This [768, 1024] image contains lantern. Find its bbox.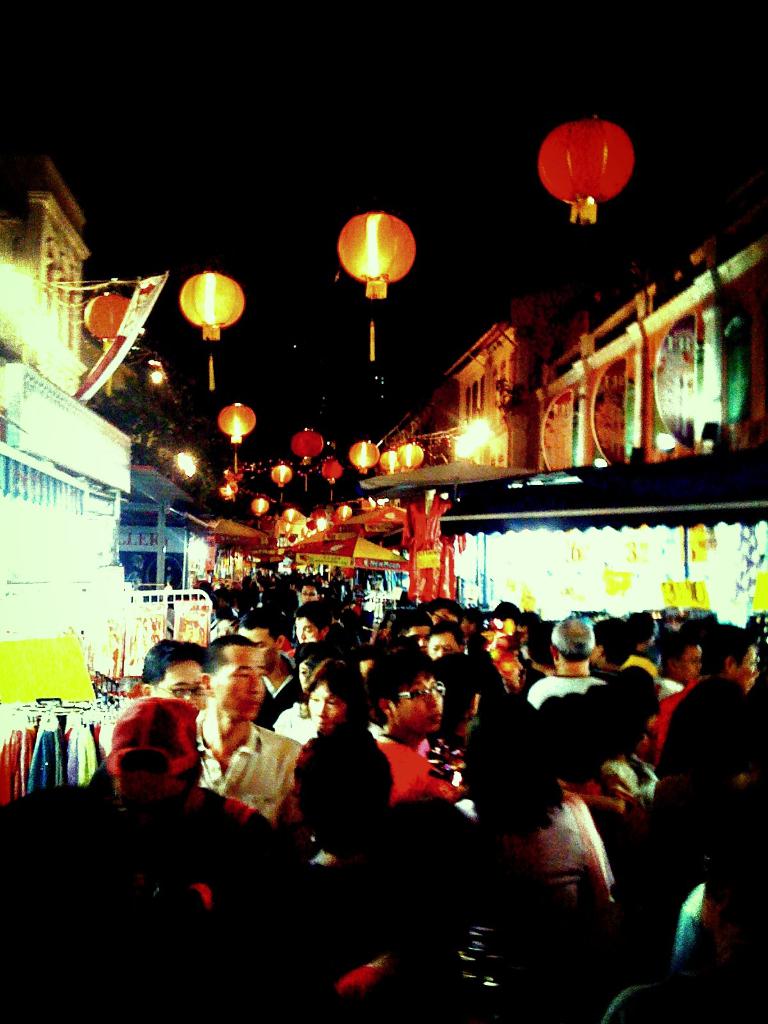
<region>396, 440, 420, 472</region>.
